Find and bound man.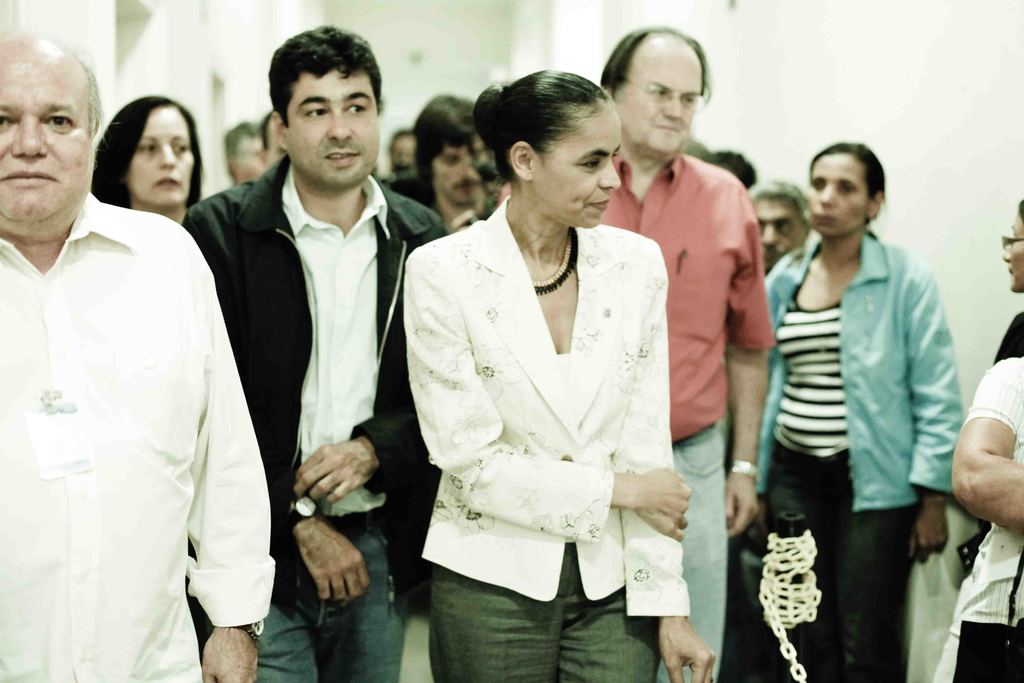
Bound: 181, 22, 451, 682.
